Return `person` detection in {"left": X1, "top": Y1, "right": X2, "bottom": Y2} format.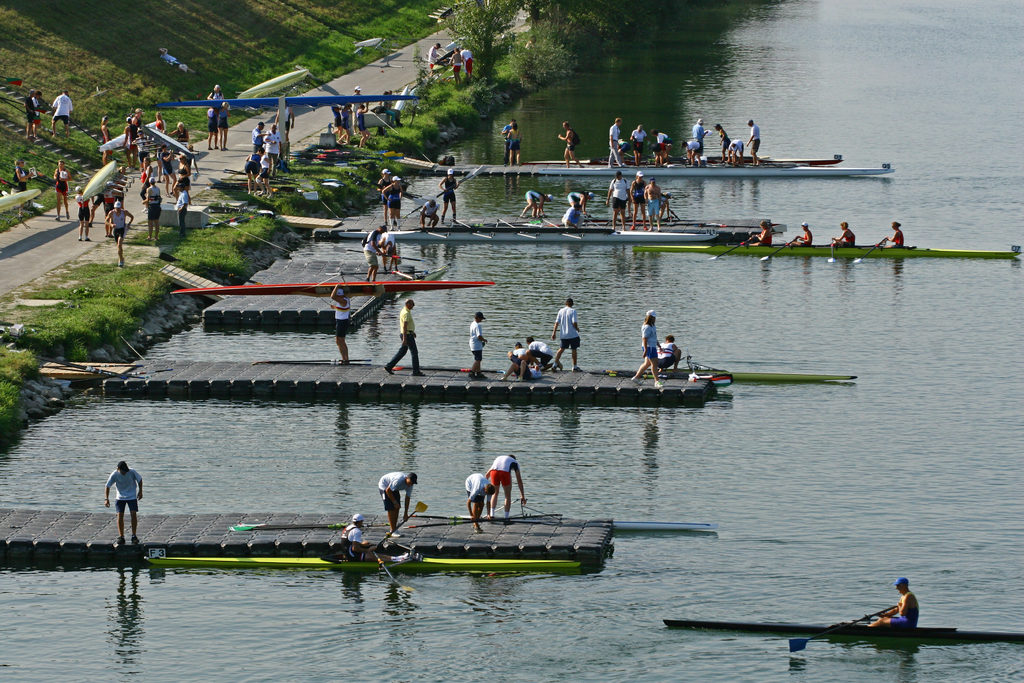
{"left": 371, "top": 470, "right": 422, "bottom": 534}.
